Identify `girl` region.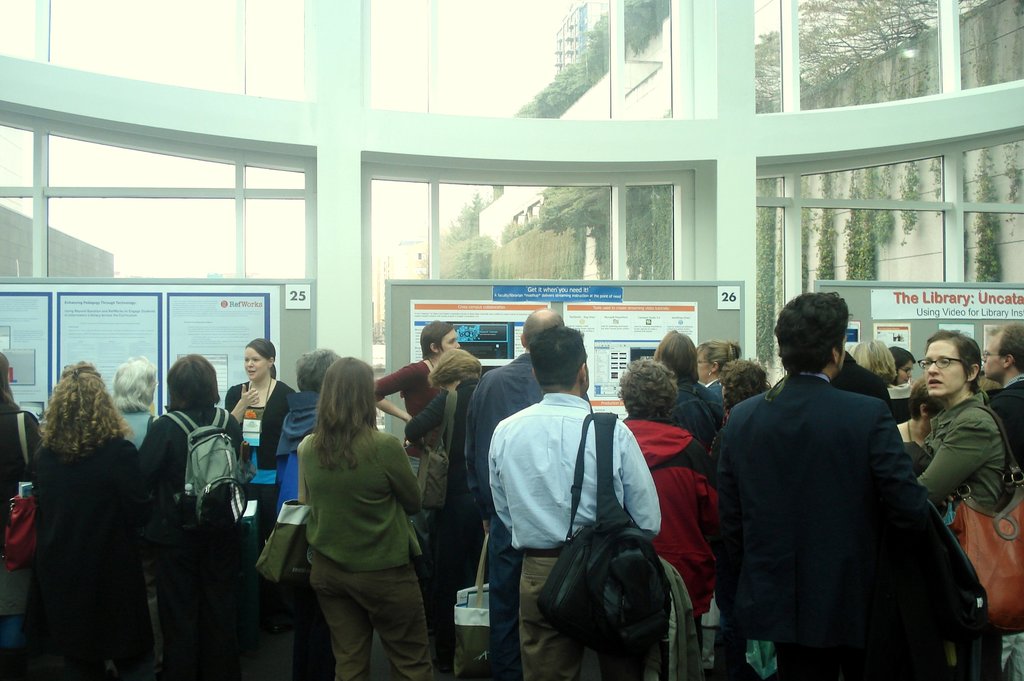
Region: box=[718, 357, 764, 440].
